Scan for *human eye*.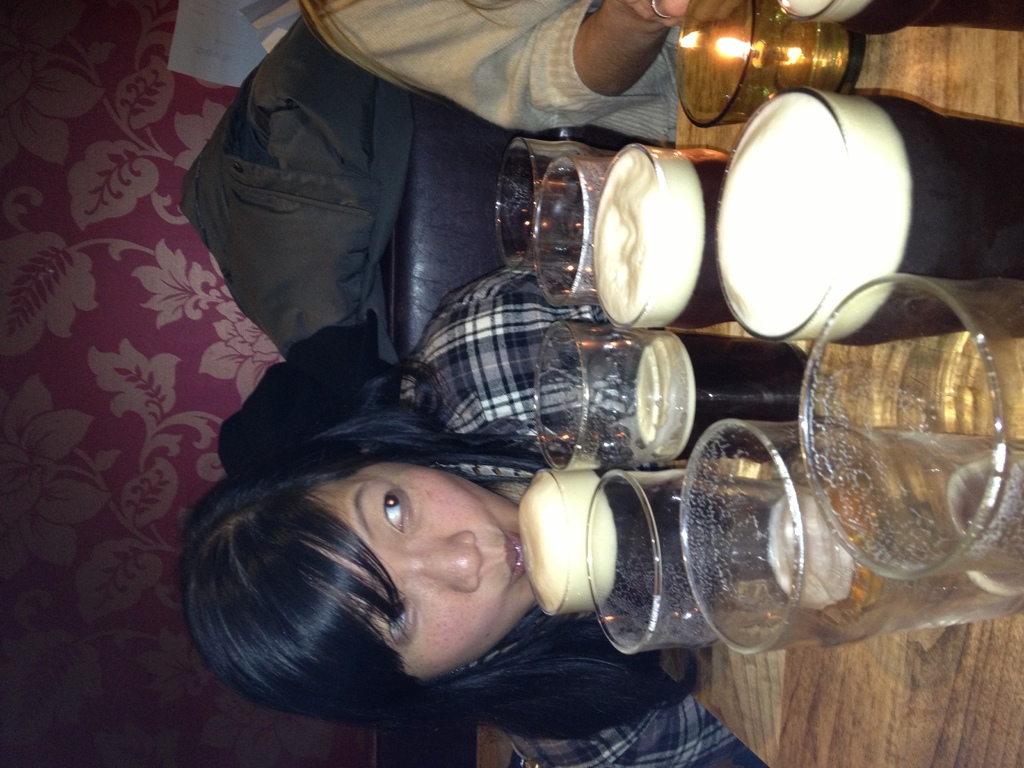
Scan result: 375,478,416,541.
